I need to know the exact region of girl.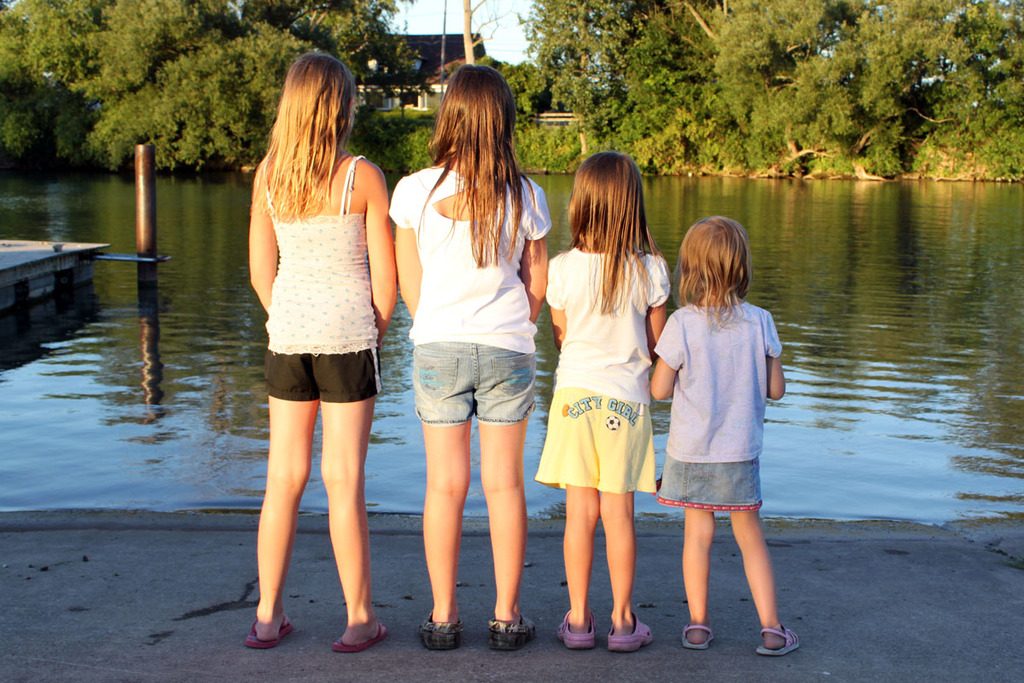
Region: Rect(543, 149, 672, 648).
